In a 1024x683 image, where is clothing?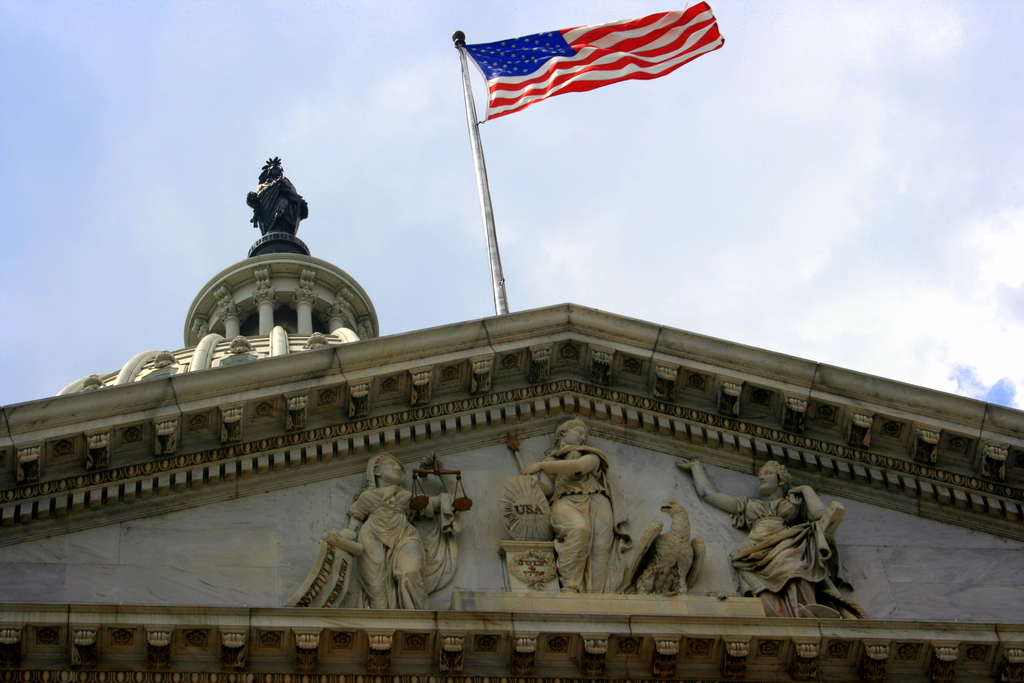
727,483,868,621.
